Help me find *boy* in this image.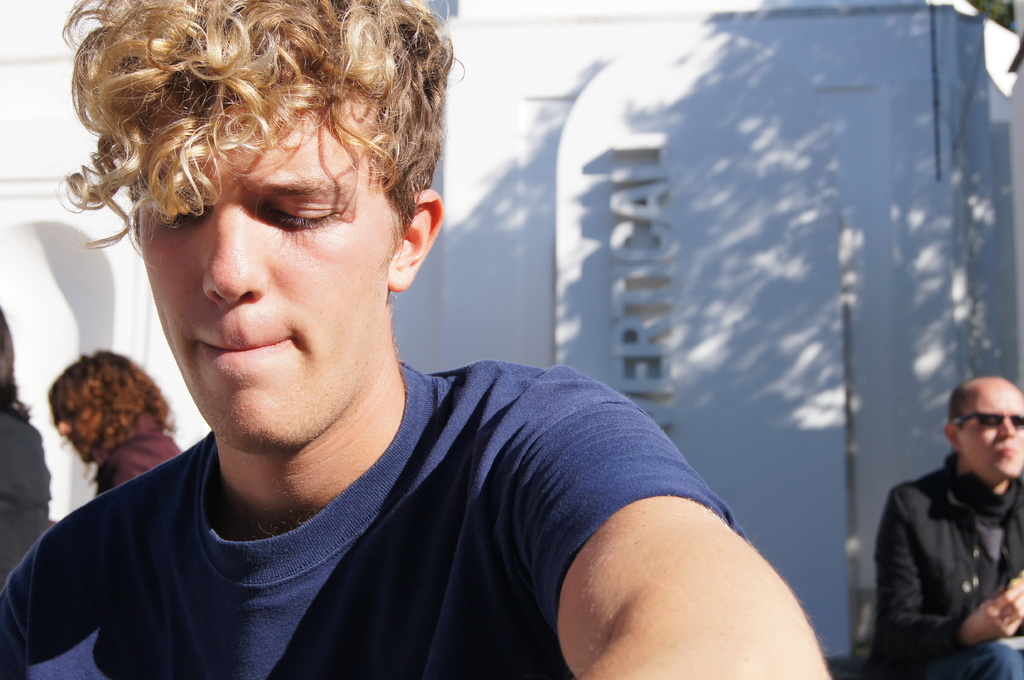
Found it: <region>1, 0, 834, 679</region>.
